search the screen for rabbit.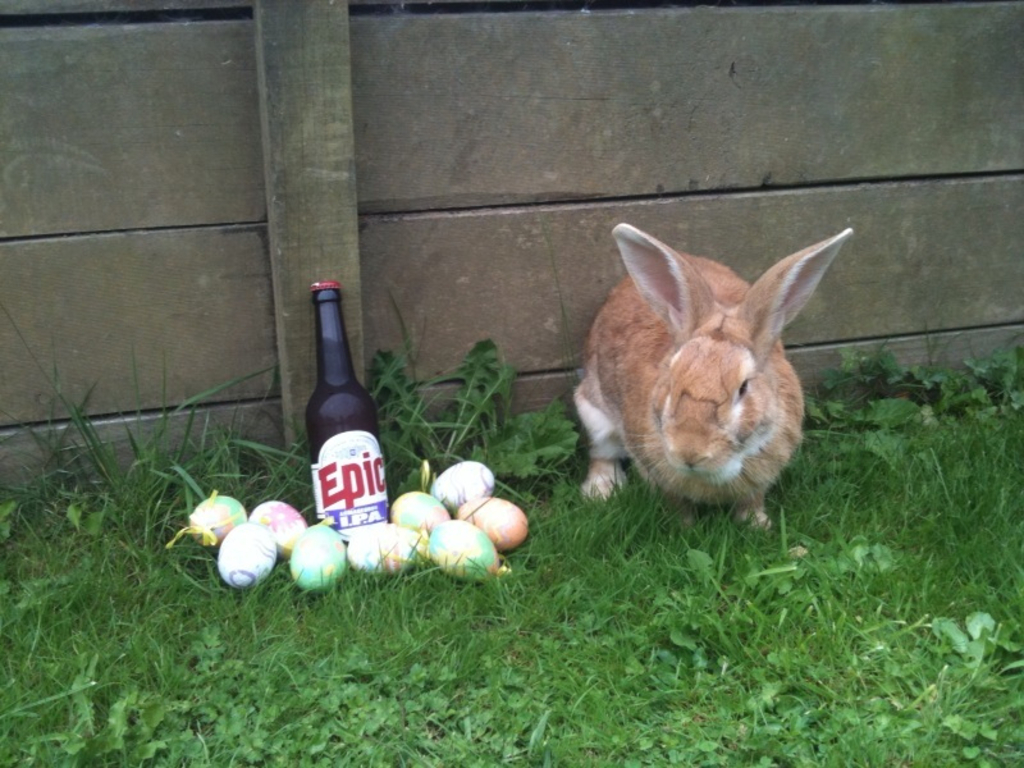
Found at l=571, t=227, r=856, b=540.
